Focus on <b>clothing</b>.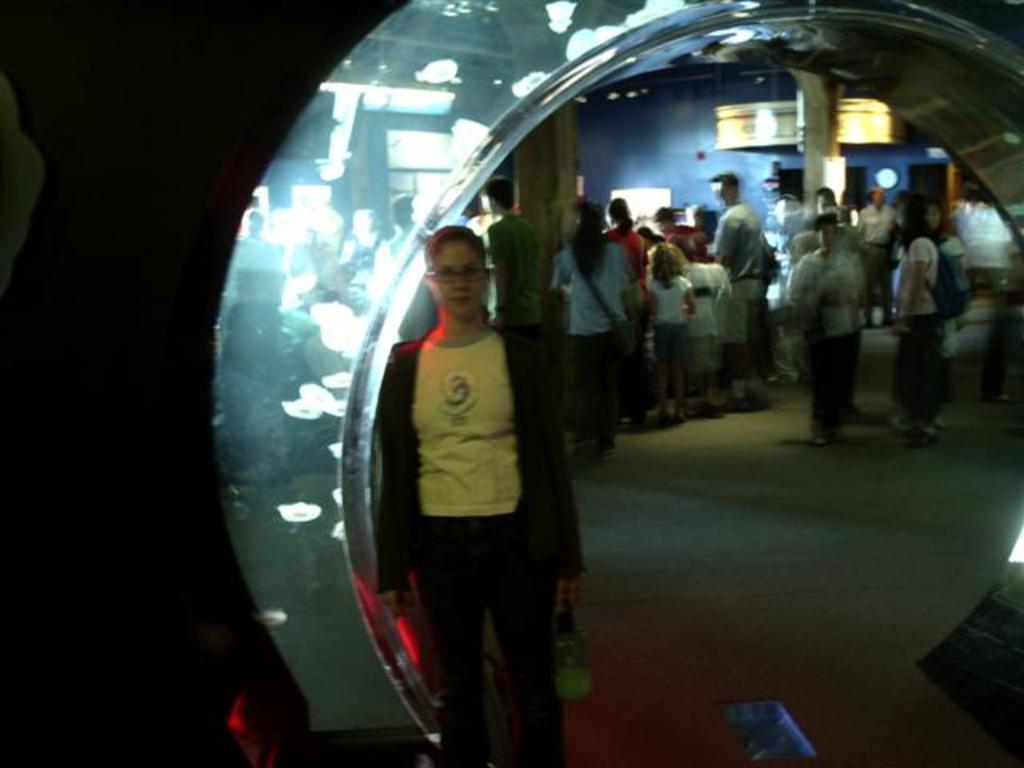
Focused at 379,314,587,766.
